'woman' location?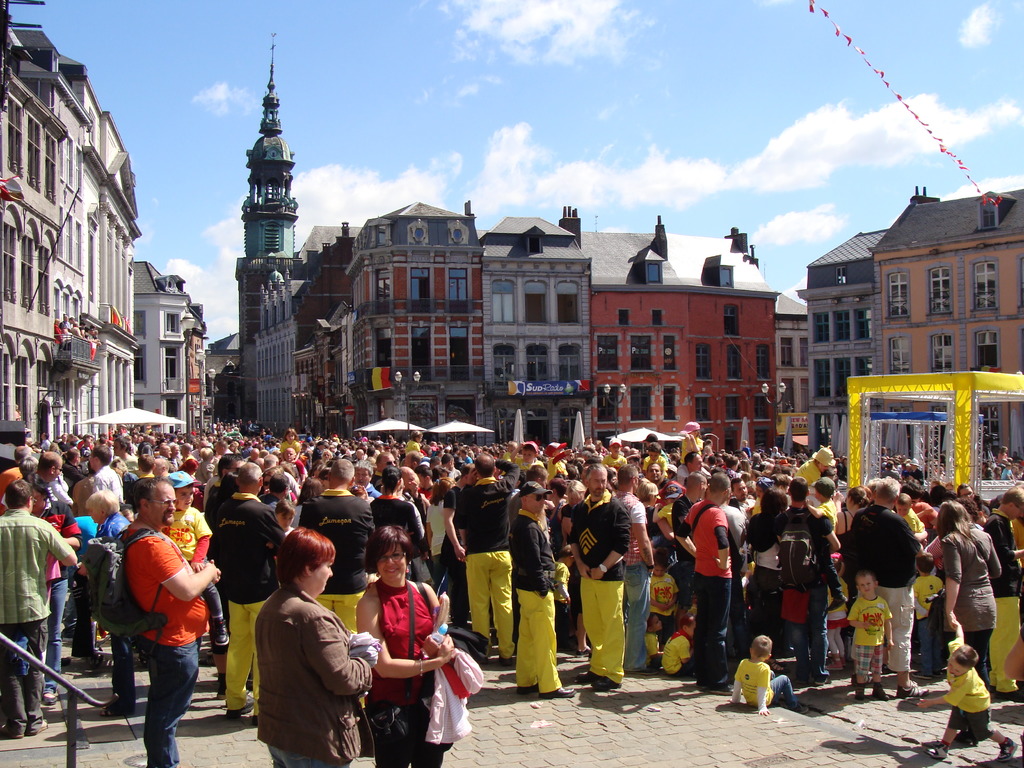
x1=83, y1=488, x2=138, y2=717
